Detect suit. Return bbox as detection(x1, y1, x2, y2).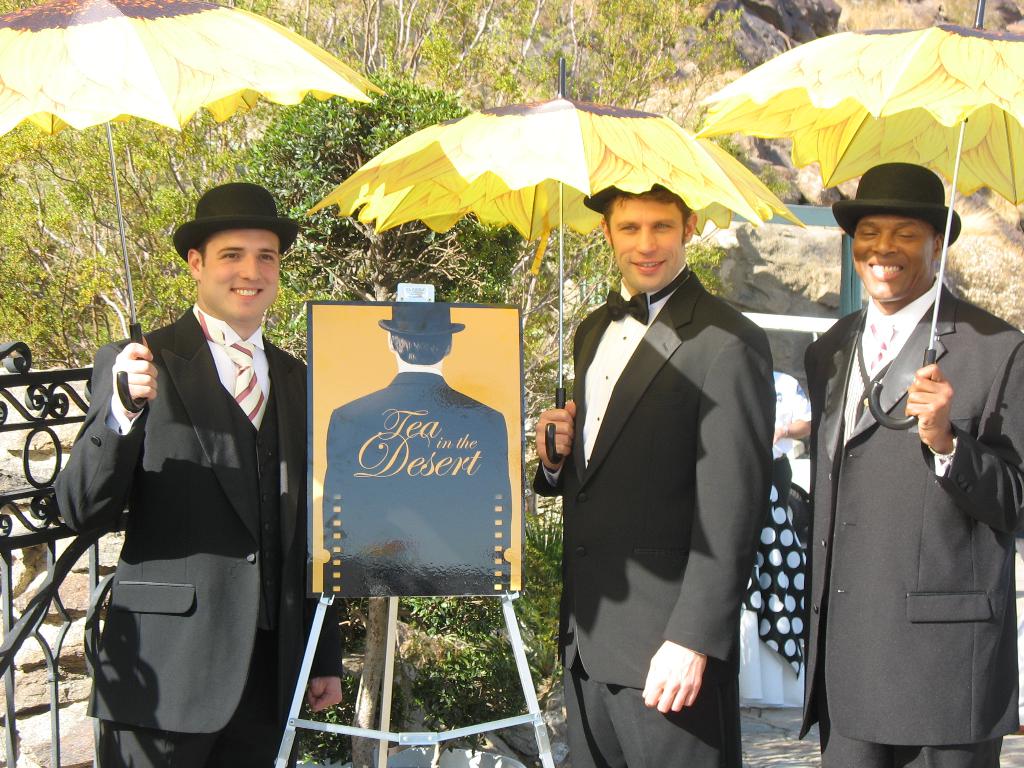
detection(788, 180, 1014, 767).
